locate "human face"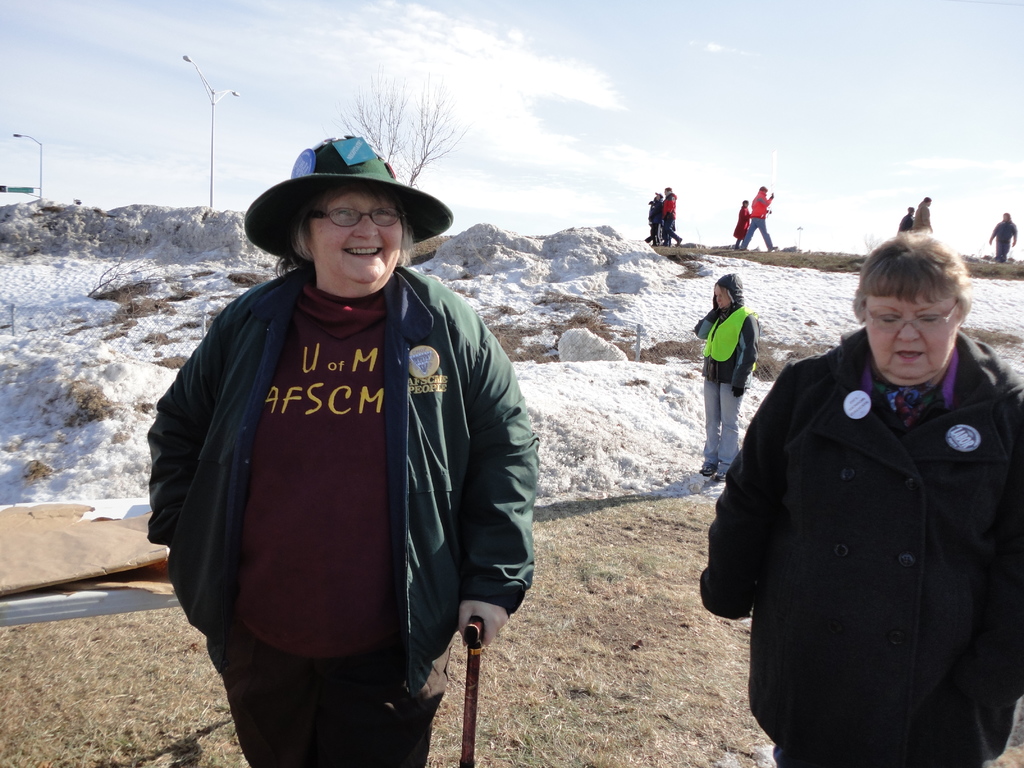
region(718, 284, 731, 308)
